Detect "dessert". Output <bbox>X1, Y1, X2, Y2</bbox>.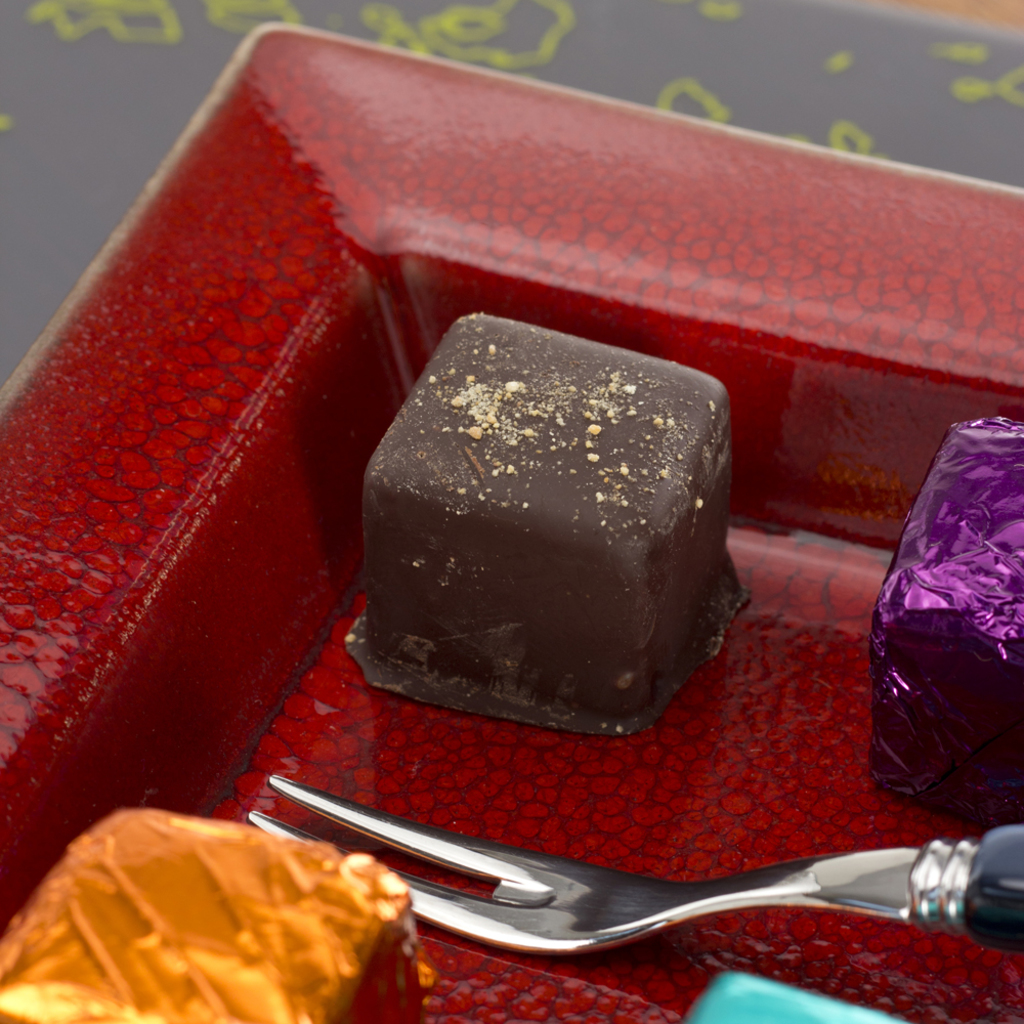
<bbox>674, 972, 895, 1023</bbox>.
